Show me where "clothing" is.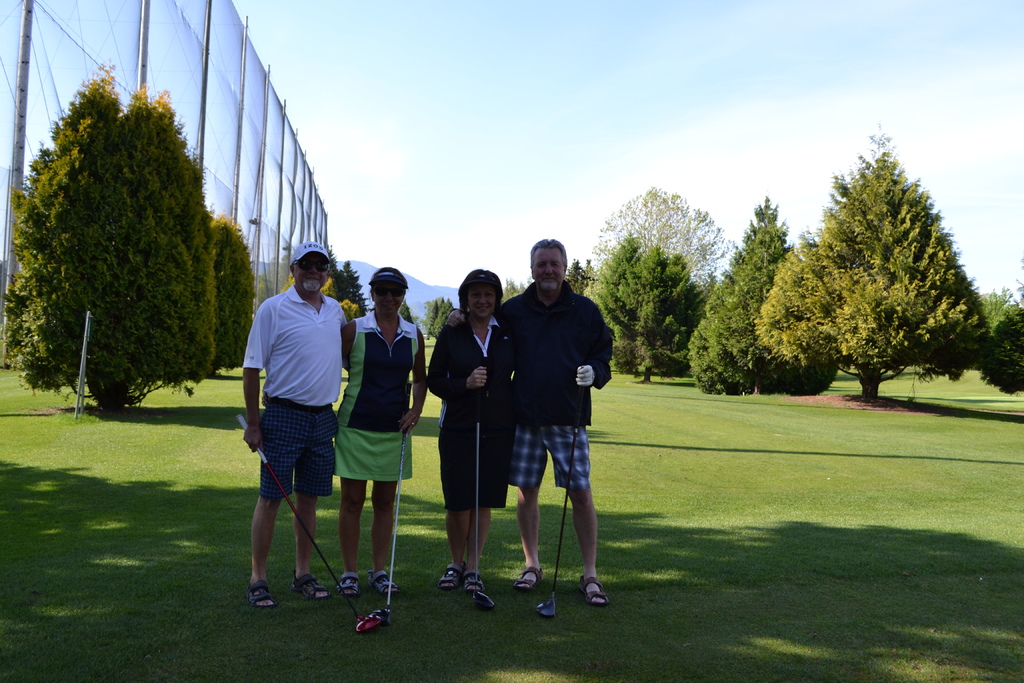
"clothing" is at (340, 315, 417, 470).
